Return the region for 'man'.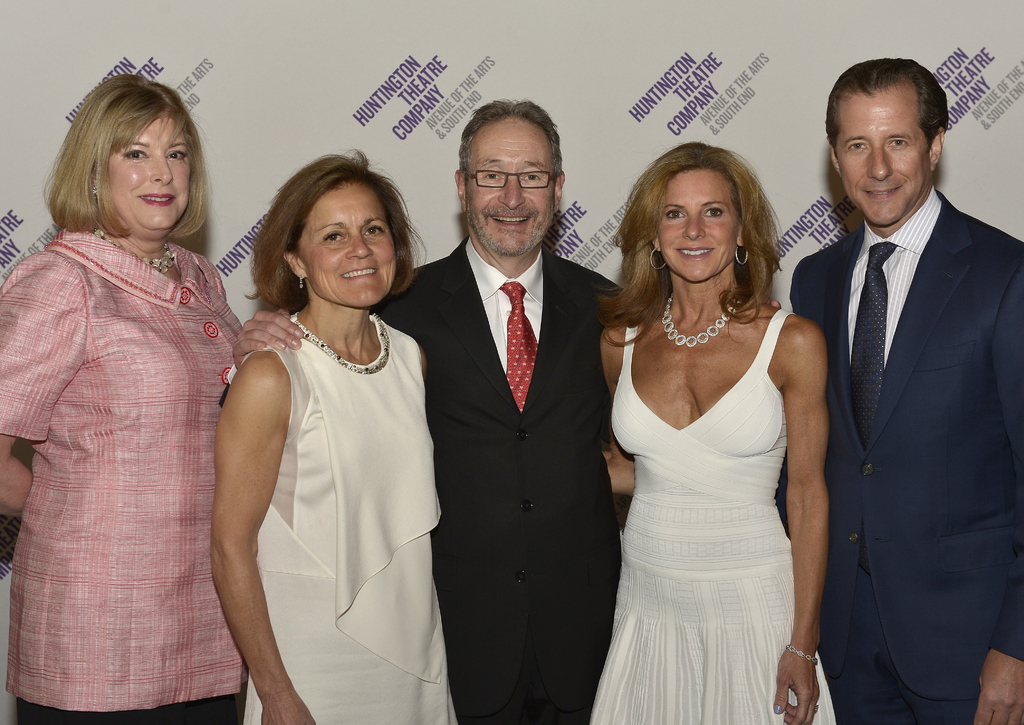
region(784, 57, 1023, 724).
